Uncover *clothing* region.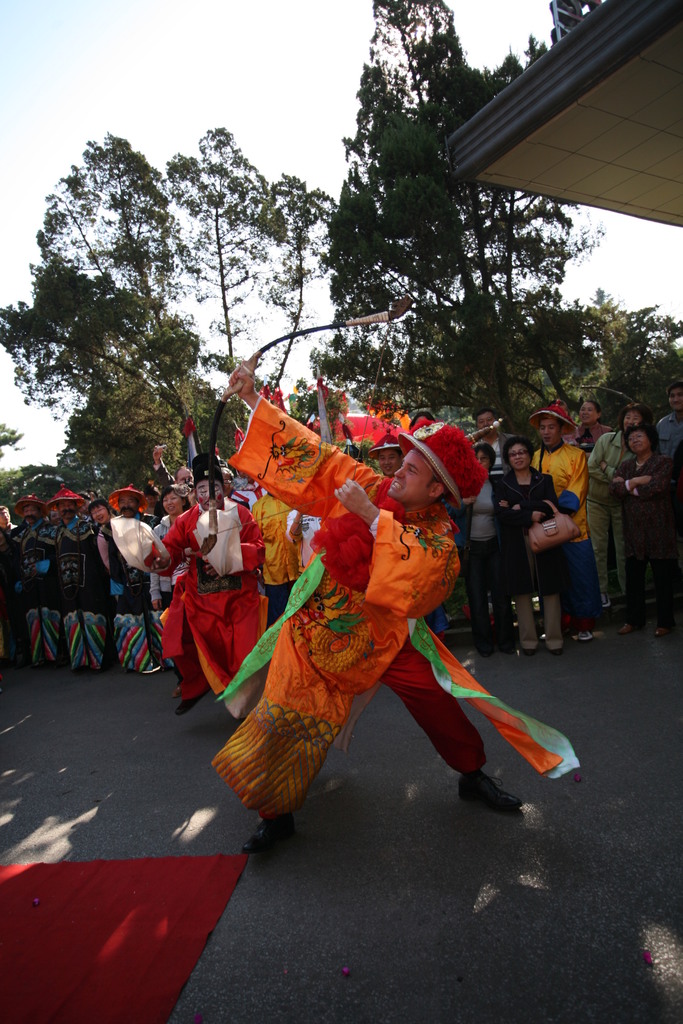
Uncovered: box=[222, 404, 580, 809].
